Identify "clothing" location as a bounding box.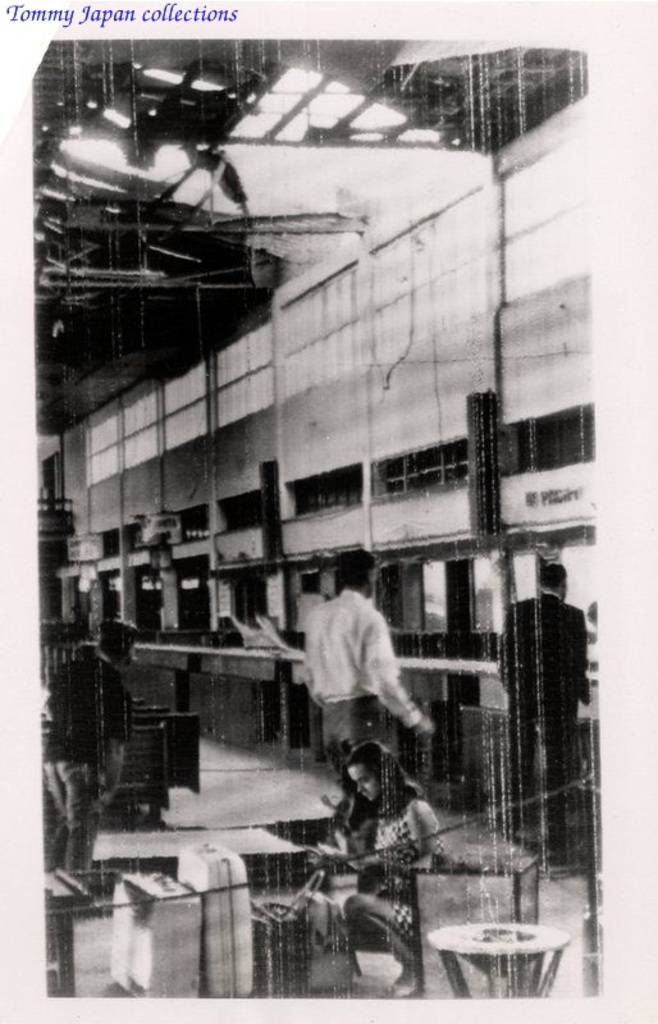
[49, 643, 134, 879].
